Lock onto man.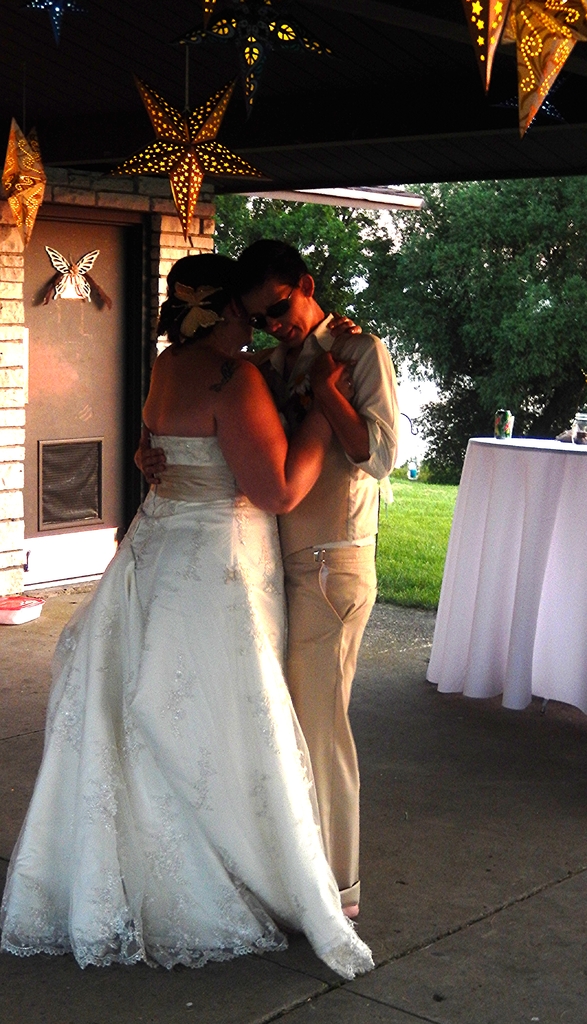
Locked: [126,244,394,918].
